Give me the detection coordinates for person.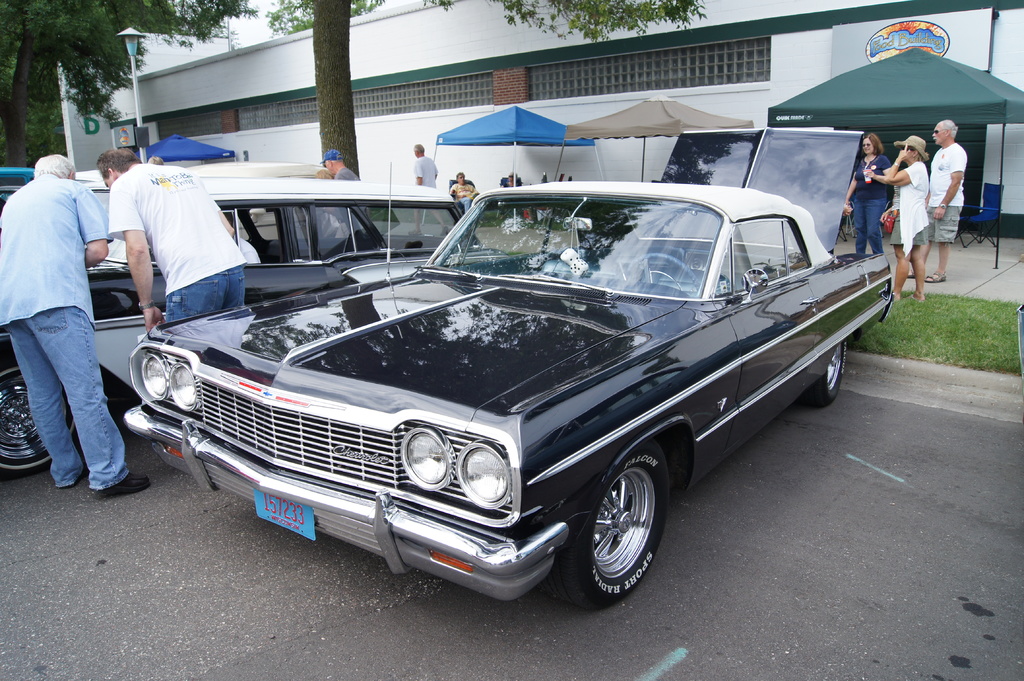
x1=413 y1=142 x2=436 y2=183.
